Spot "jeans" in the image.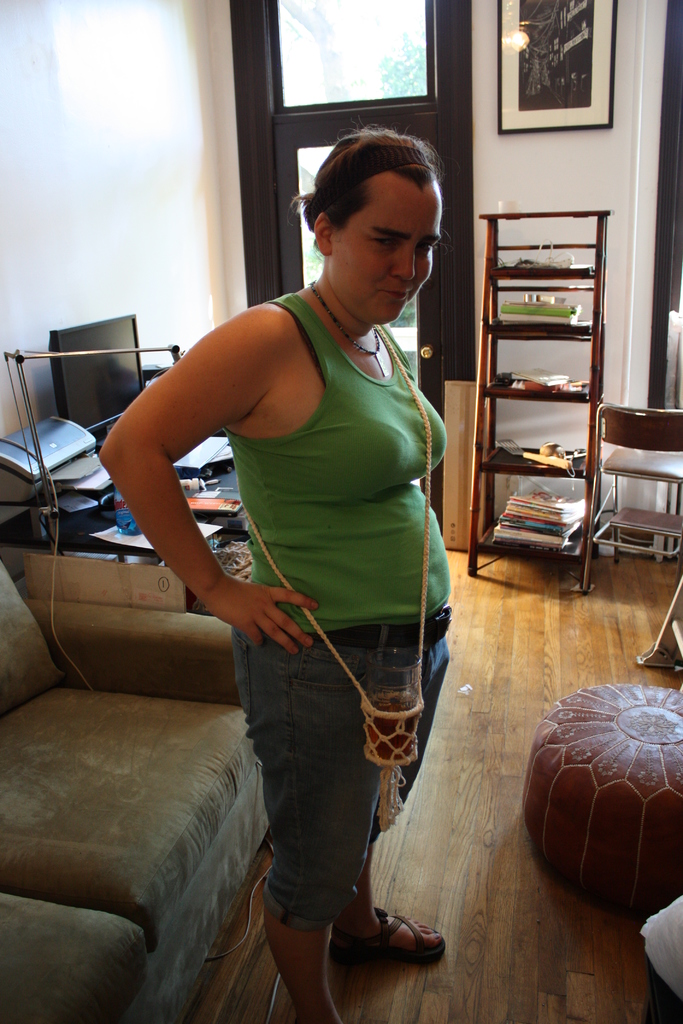
"jeans" found at (218, 597, 440, 992).
